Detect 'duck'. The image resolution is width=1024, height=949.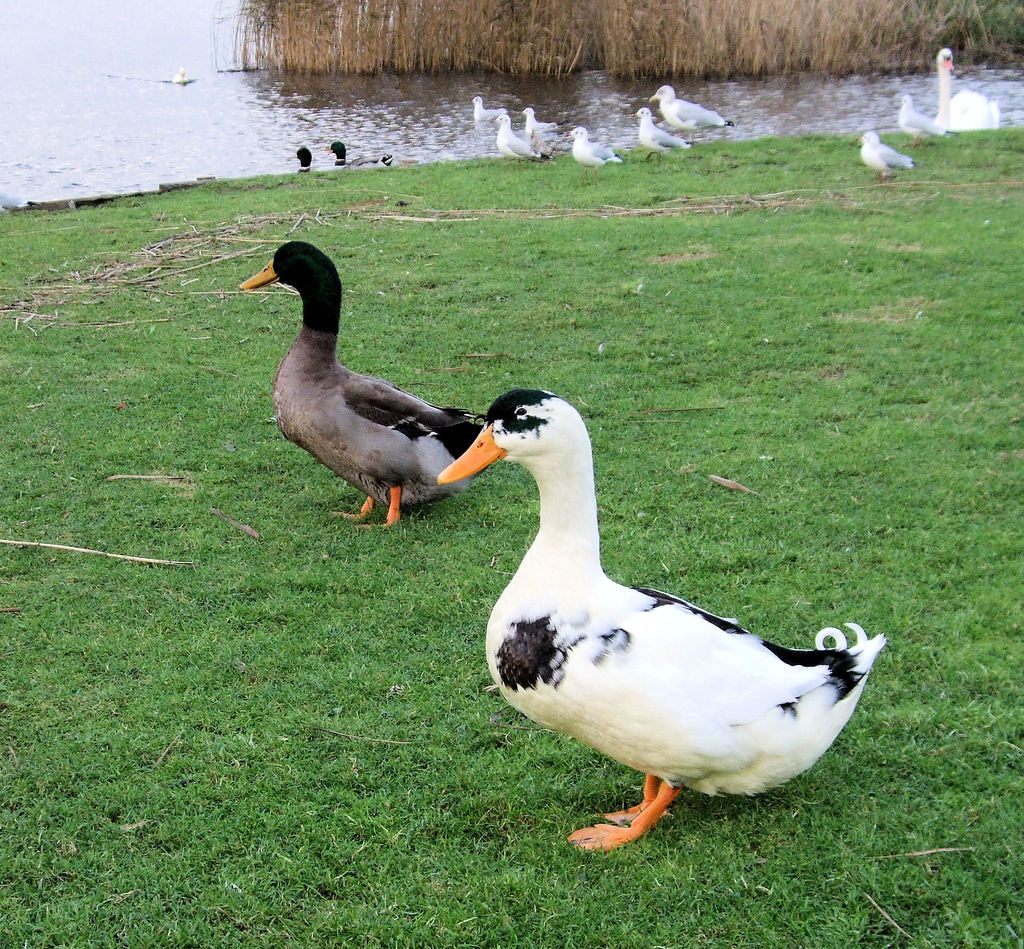
bbox(642, 81, 733, 135).
